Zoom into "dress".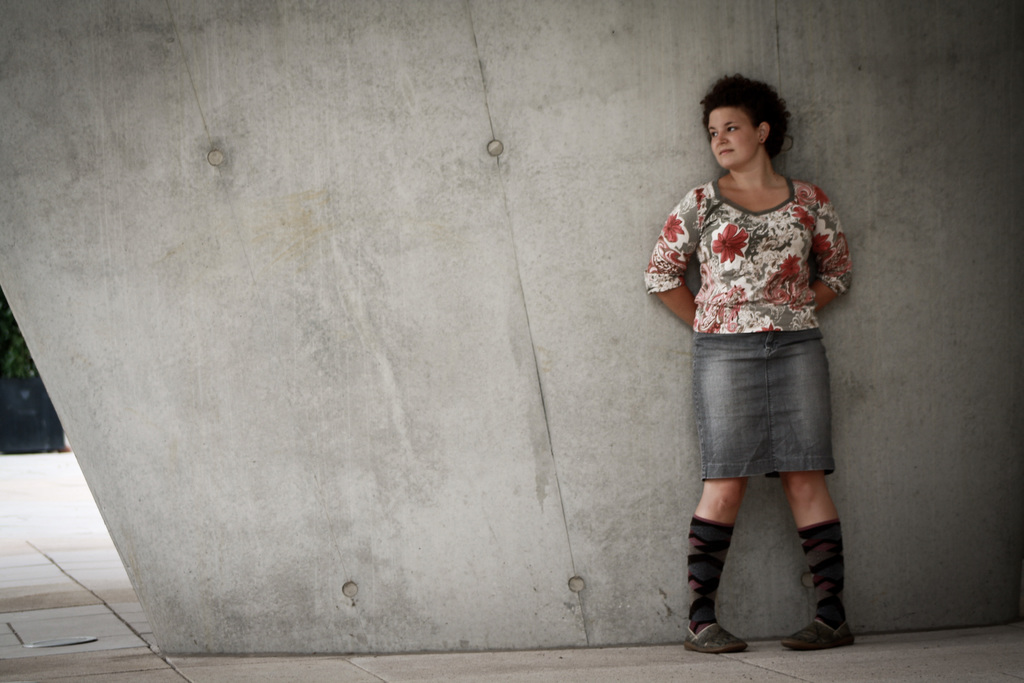
Zoom target: [left=651, top=113, right=865, bottom=522].
